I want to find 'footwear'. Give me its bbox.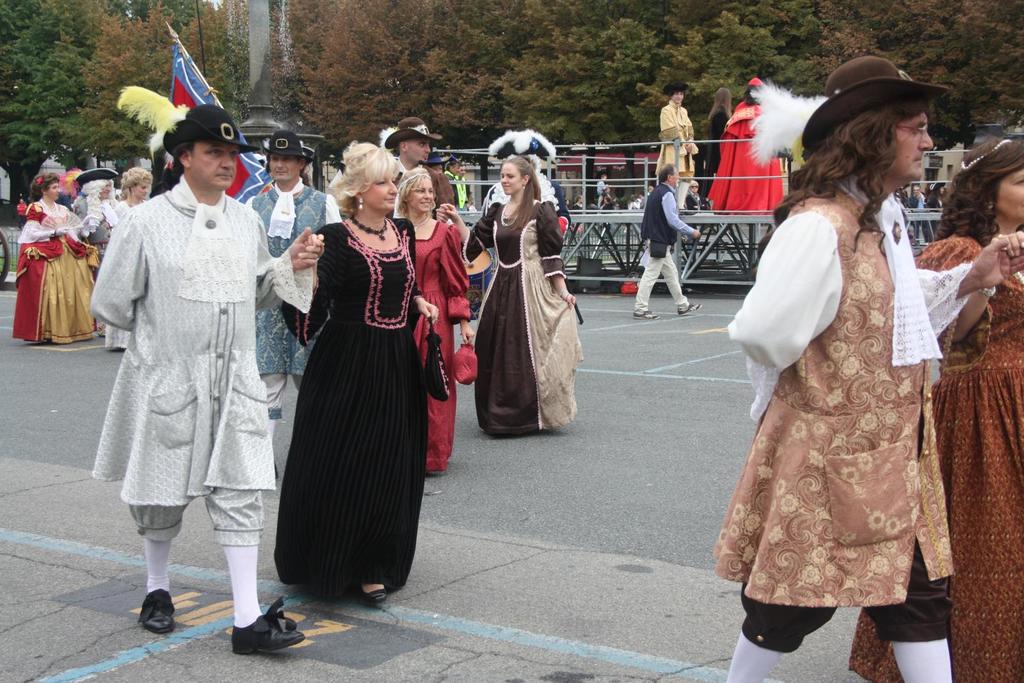
<region>139, 586, 181, 636</region>.
